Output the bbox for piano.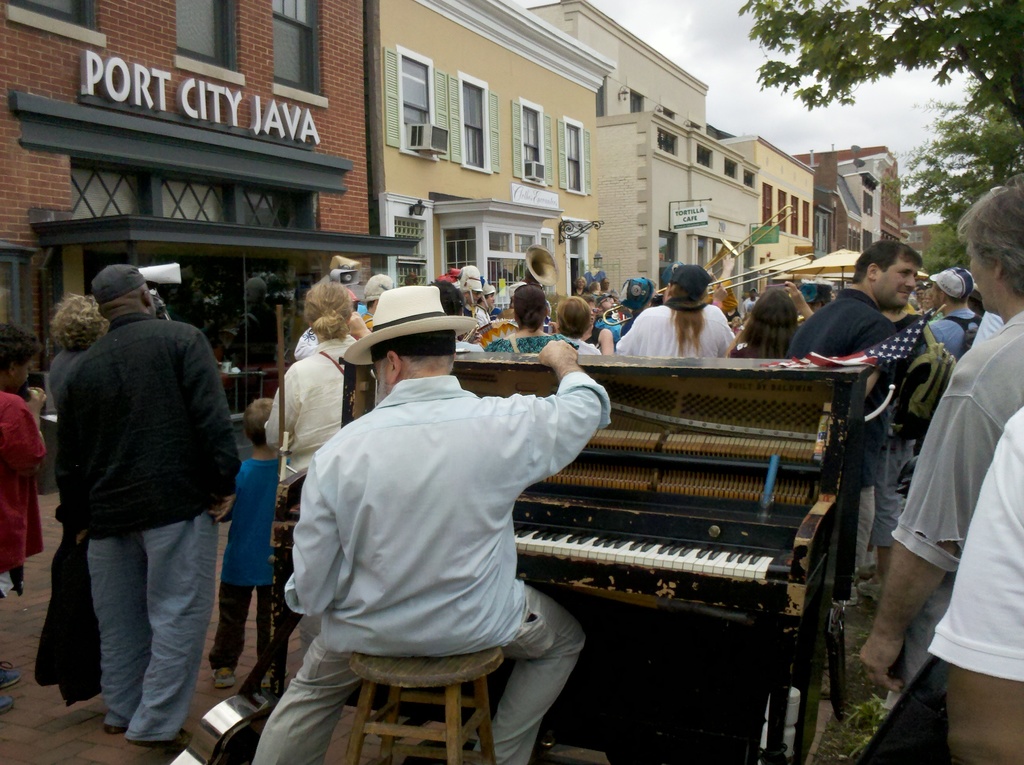
BBox(335, 349, 867, 764).
